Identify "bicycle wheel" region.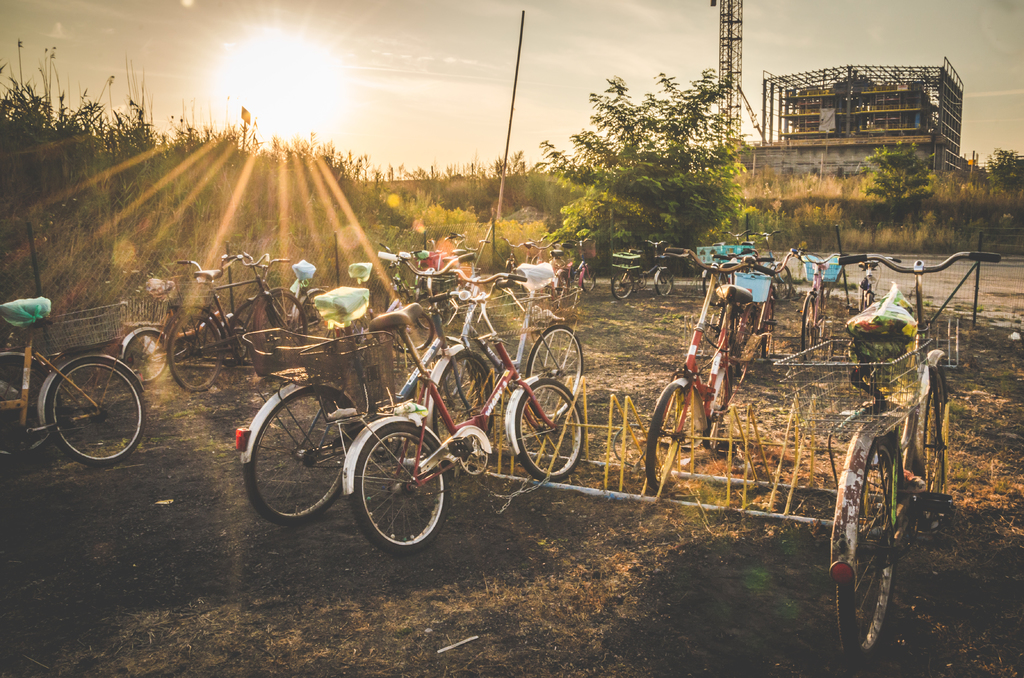
Region: <bbox>555, 273, 571, 302</bbox>.
